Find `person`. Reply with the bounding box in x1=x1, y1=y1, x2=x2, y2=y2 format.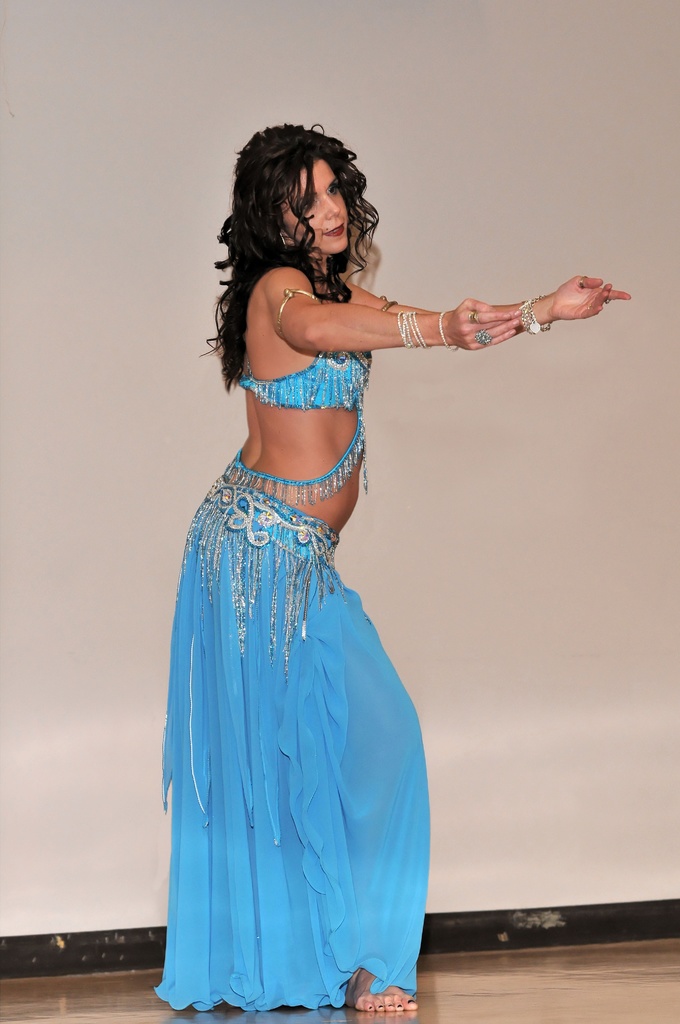
x1=158, y1=118, x2=632, y2=1018.
